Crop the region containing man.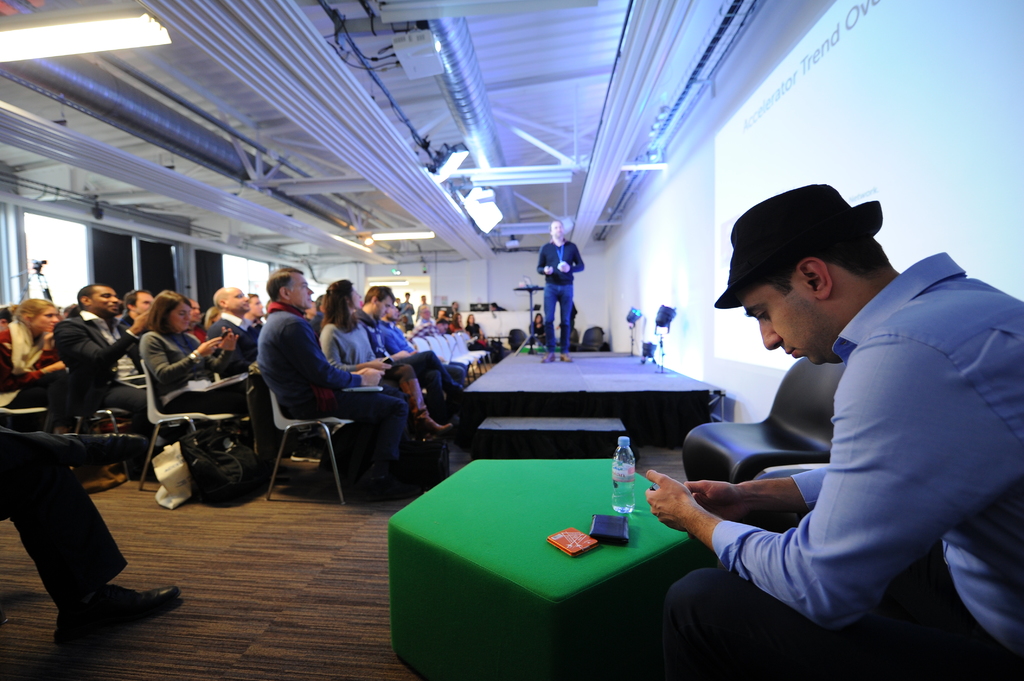
Crop region: bbox=(535, 220, 585, 377).
